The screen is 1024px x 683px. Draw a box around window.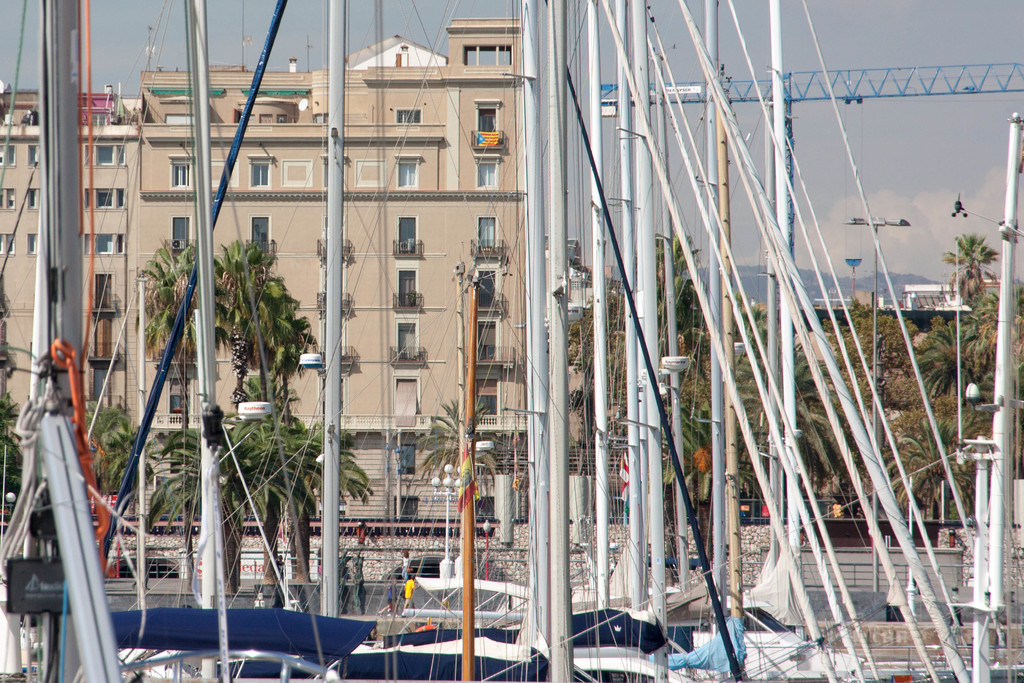
(0,232,17,254).
